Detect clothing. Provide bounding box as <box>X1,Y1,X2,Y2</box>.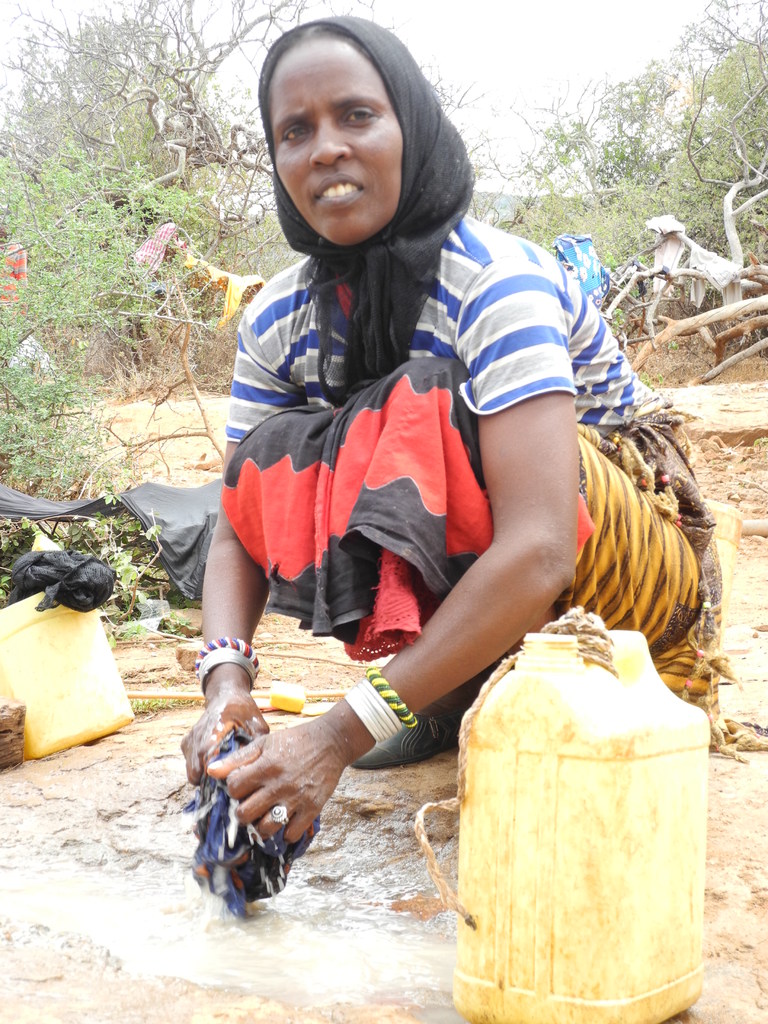
<box>223,149,636,755</box>.
